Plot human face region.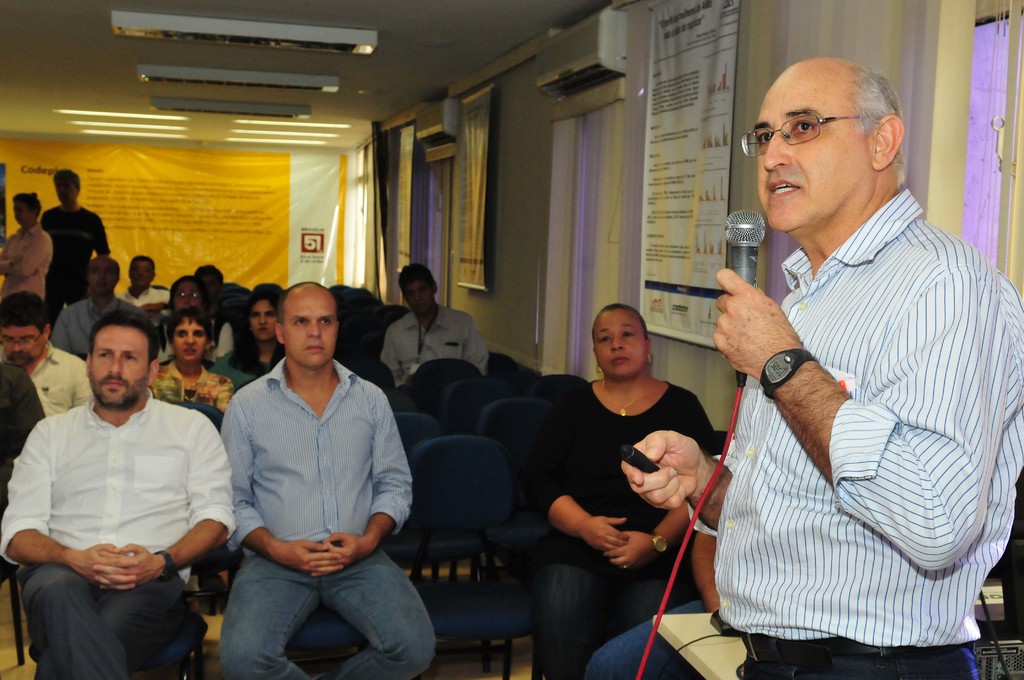
Plotted at BBox(86, 255, 118, 292).
